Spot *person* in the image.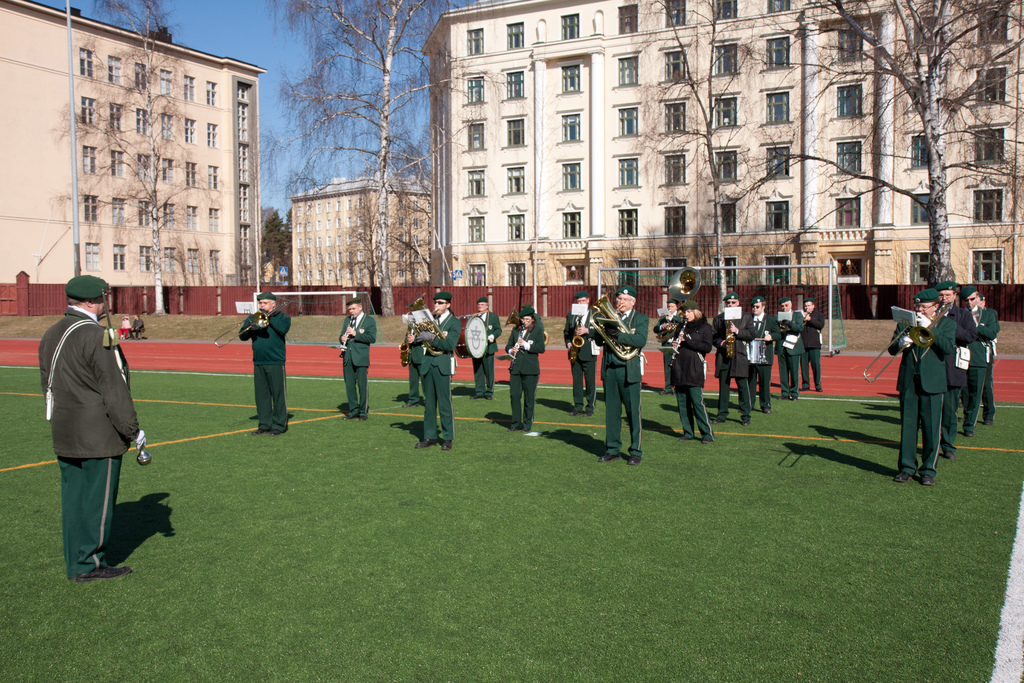
*person* found at (770, 298, 804, 404).
